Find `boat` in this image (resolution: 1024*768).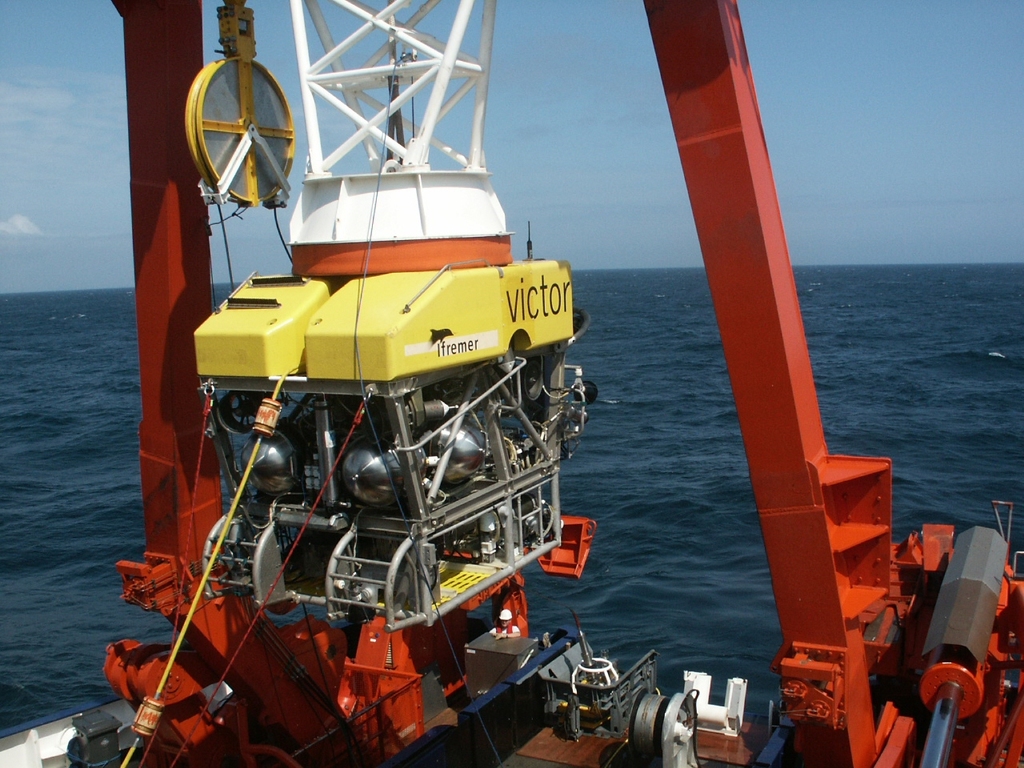
BBox(0, 0, 1018, 767).
